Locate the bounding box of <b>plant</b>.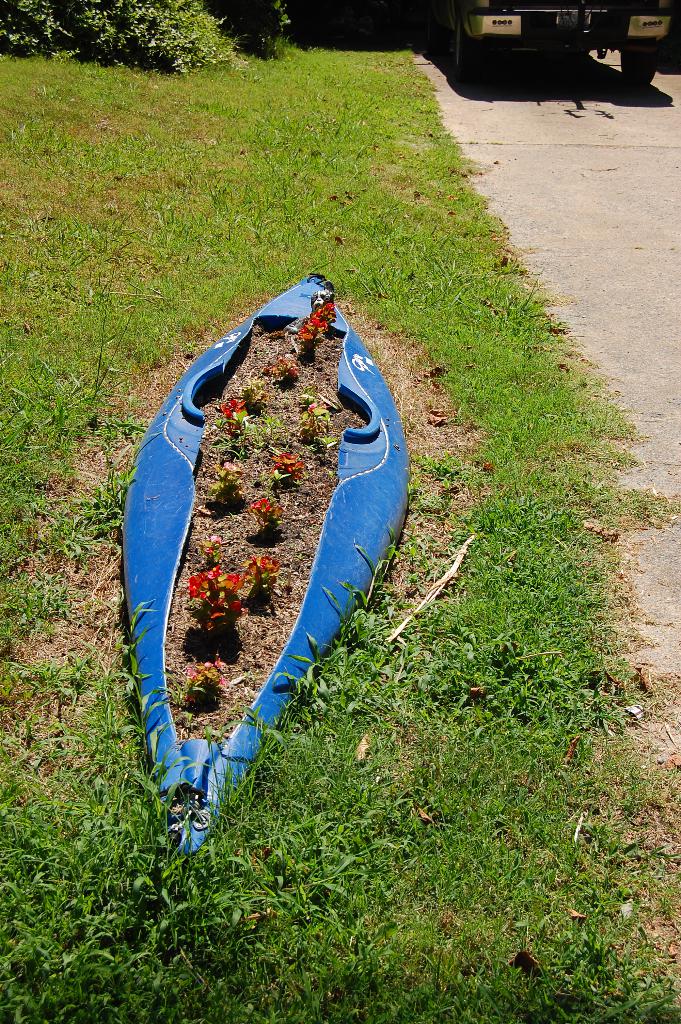
Bounding box: box(240, 381, 268, 416).
